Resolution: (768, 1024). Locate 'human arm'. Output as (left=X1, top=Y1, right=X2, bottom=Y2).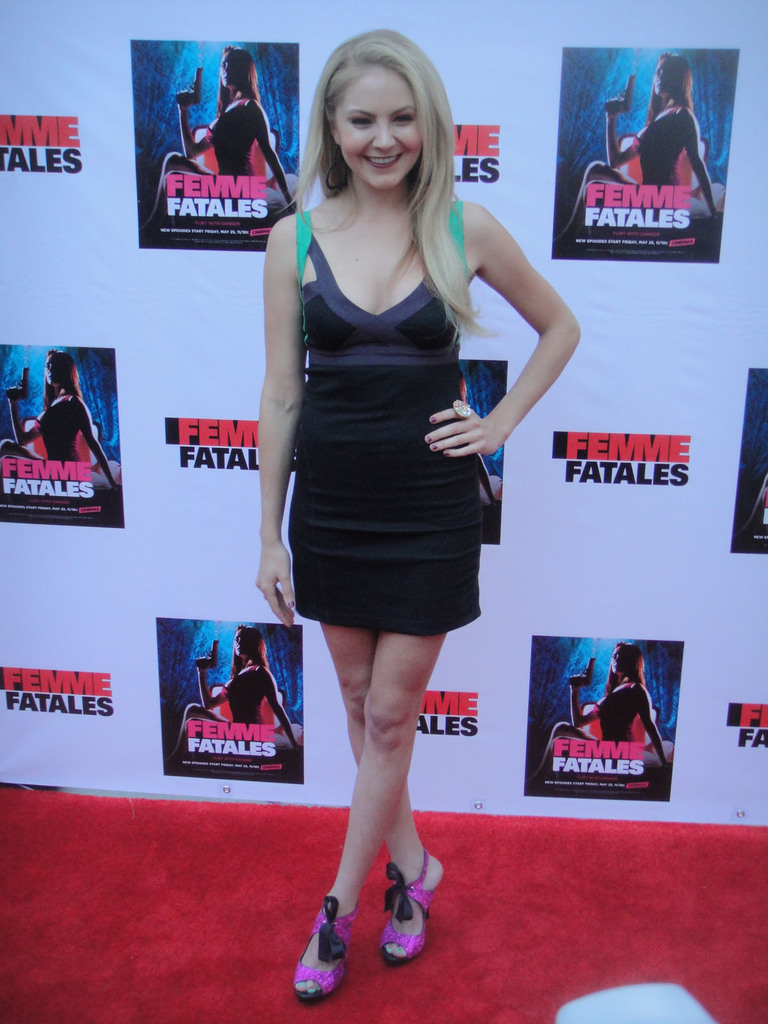
(left=4, top=383, right=38, bottom=449).
